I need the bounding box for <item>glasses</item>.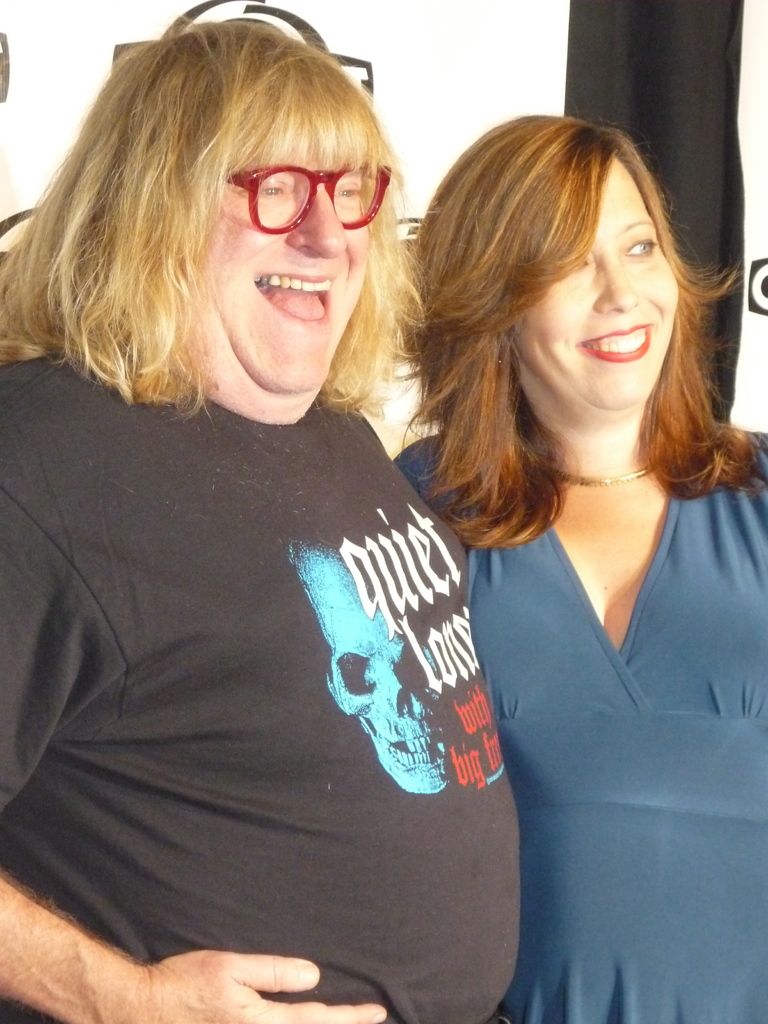
Here it is: {"x1": 192, "y1": 143, "x2": 401, "y2": 223}.
